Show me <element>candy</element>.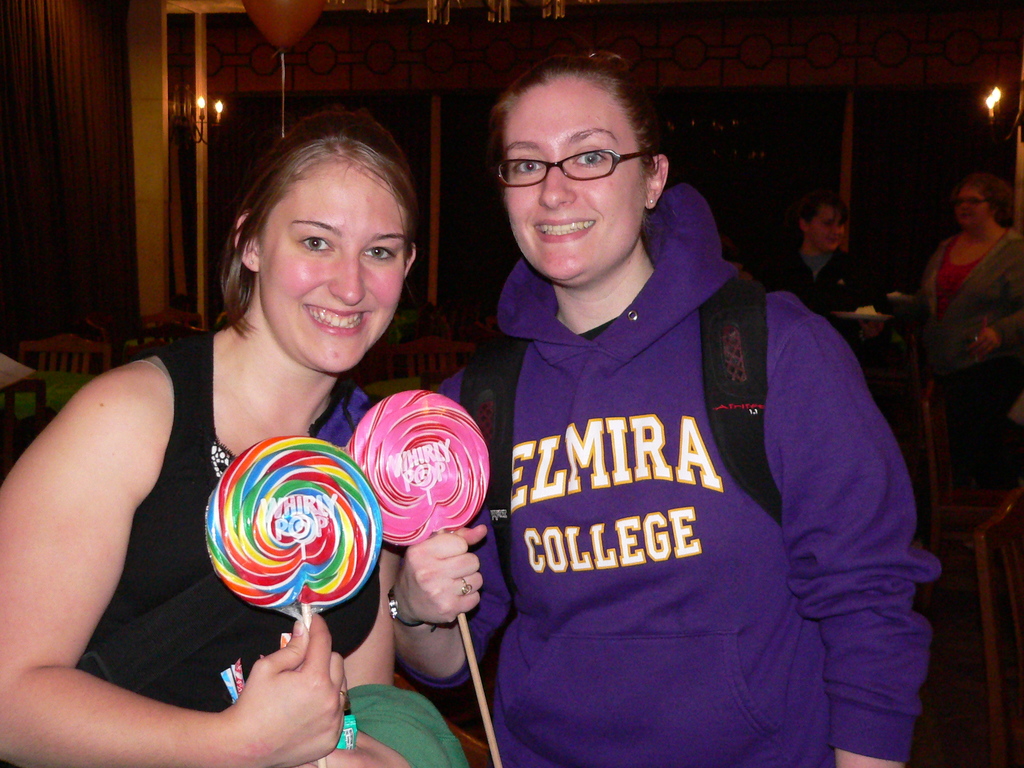
<element>candy</element> is here: box=[209, 445, 363, 625].
